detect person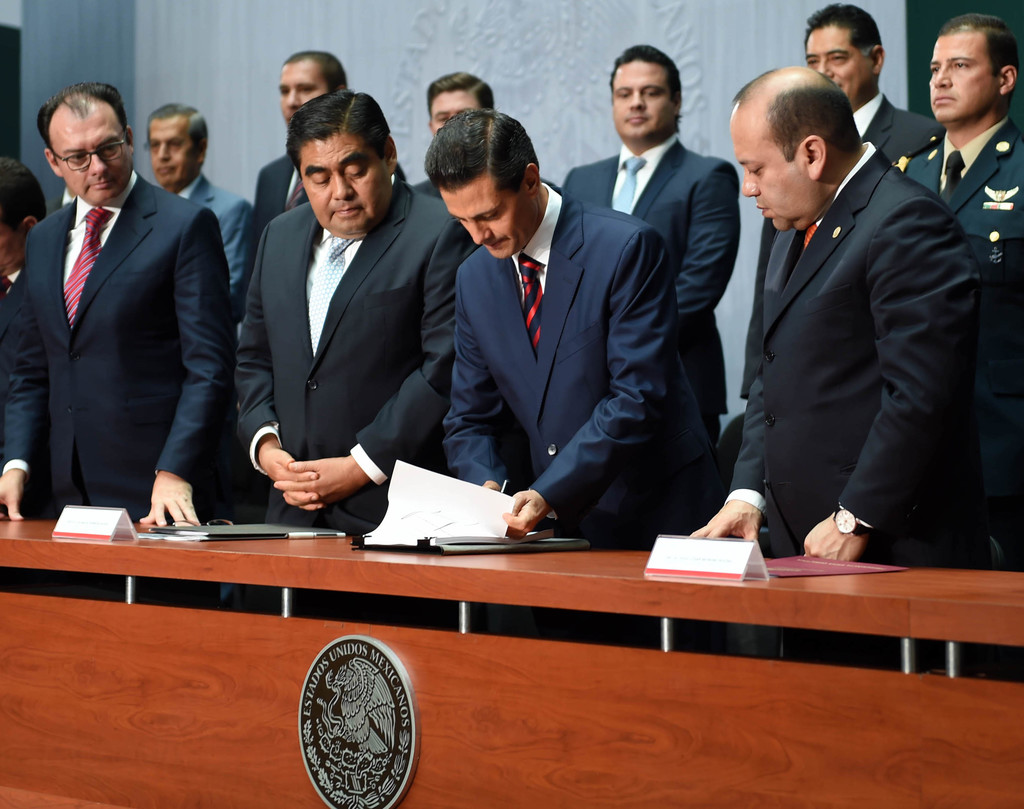
[146,102,255,290]
